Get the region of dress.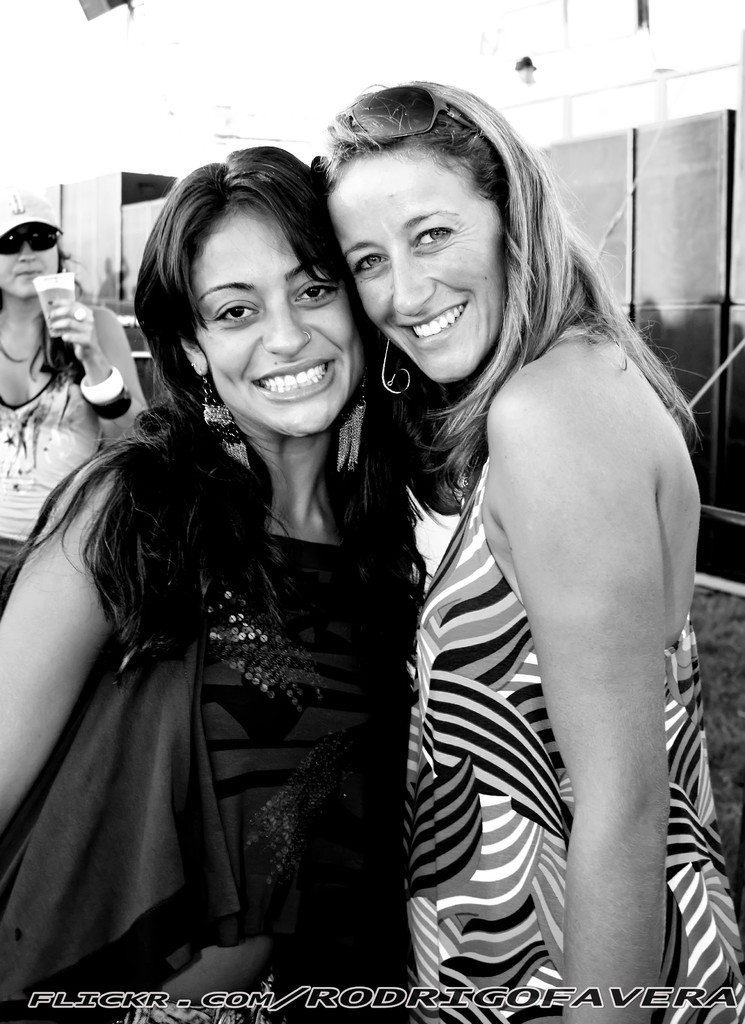
[400,461,744,1023].
